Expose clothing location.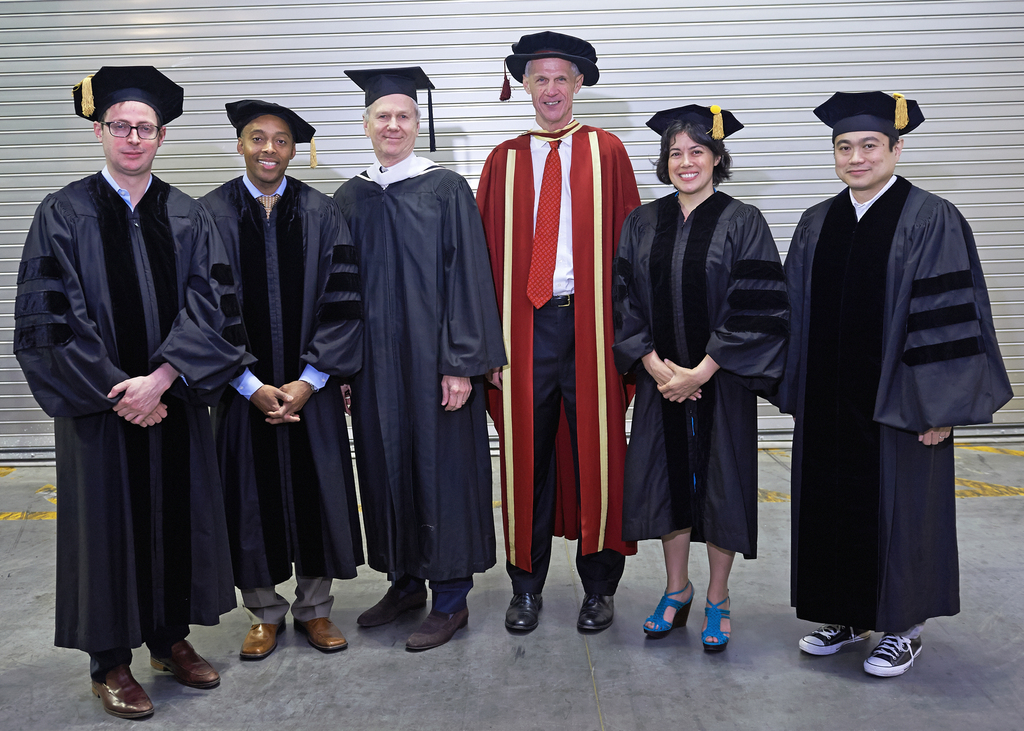
Exposed at x1=13 y1=180 x2=259 y2=679.
